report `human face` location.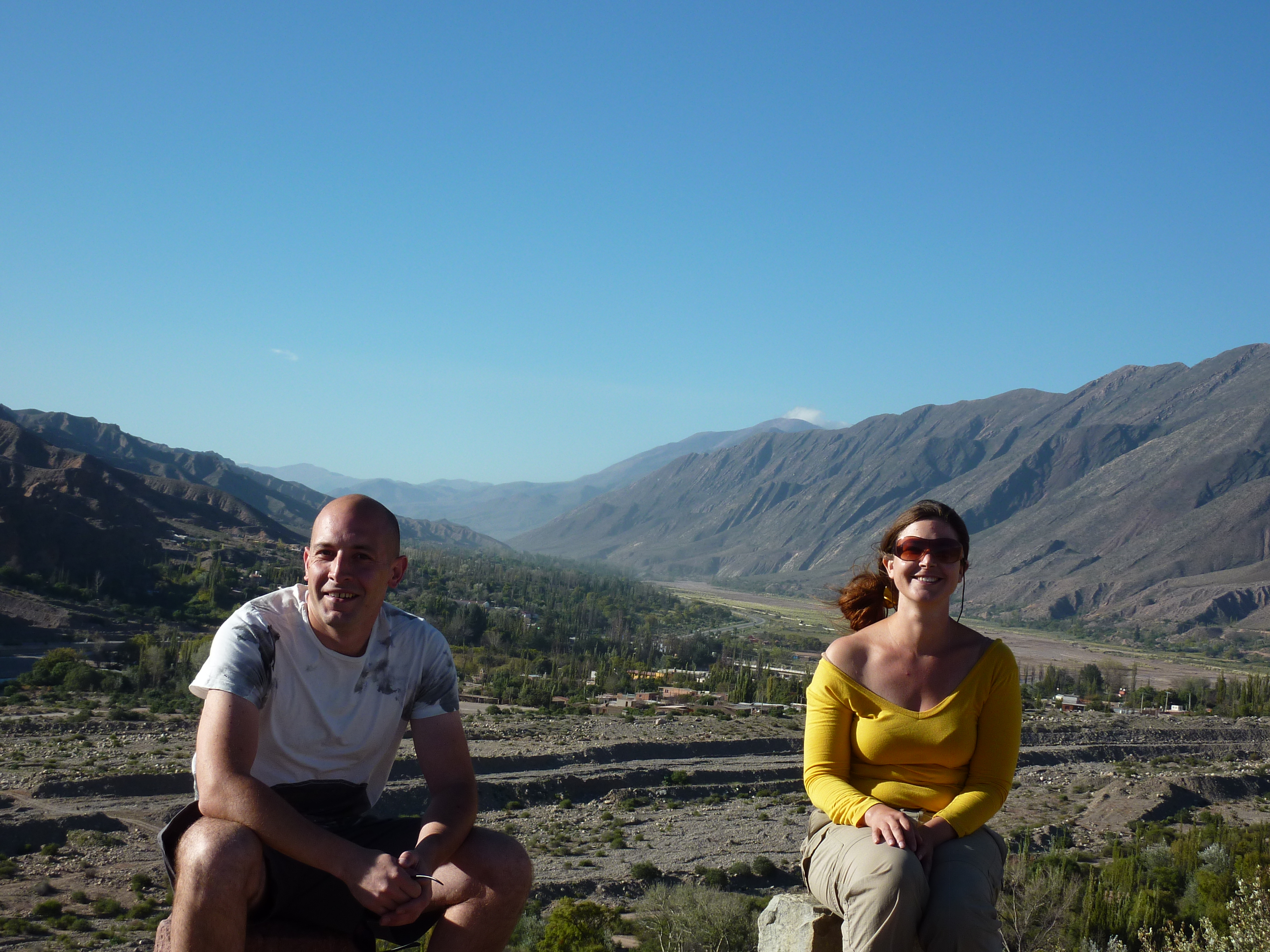
Report: {"left": 309, "top": 181, "right": 333, "bottom": 212}.
